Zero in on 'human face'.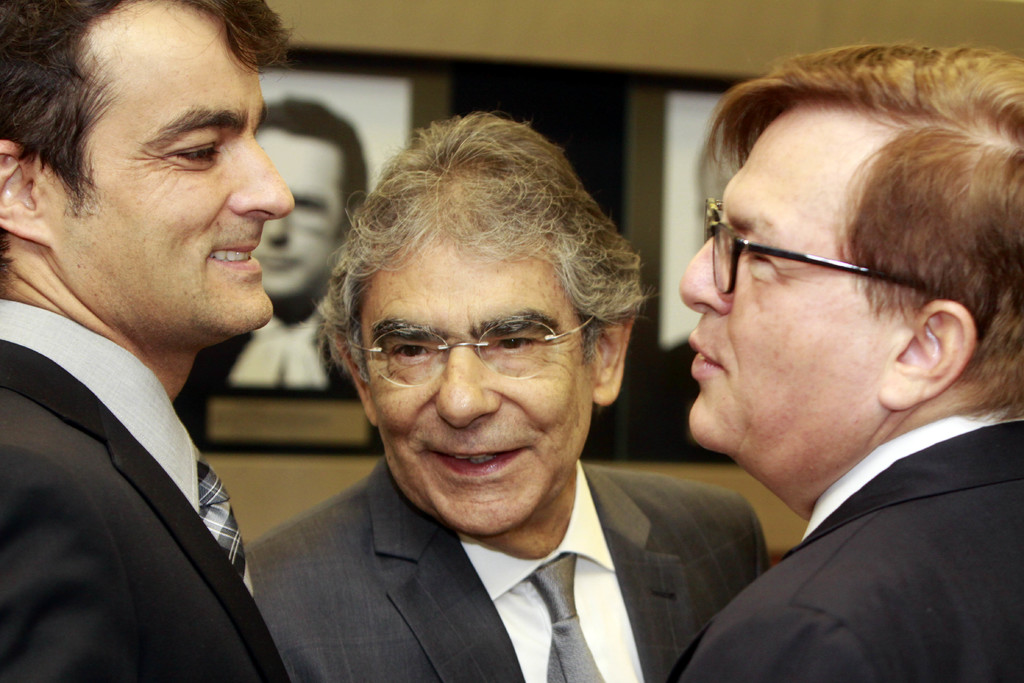
Zeroed in: region(250, 131, 355, 304).
